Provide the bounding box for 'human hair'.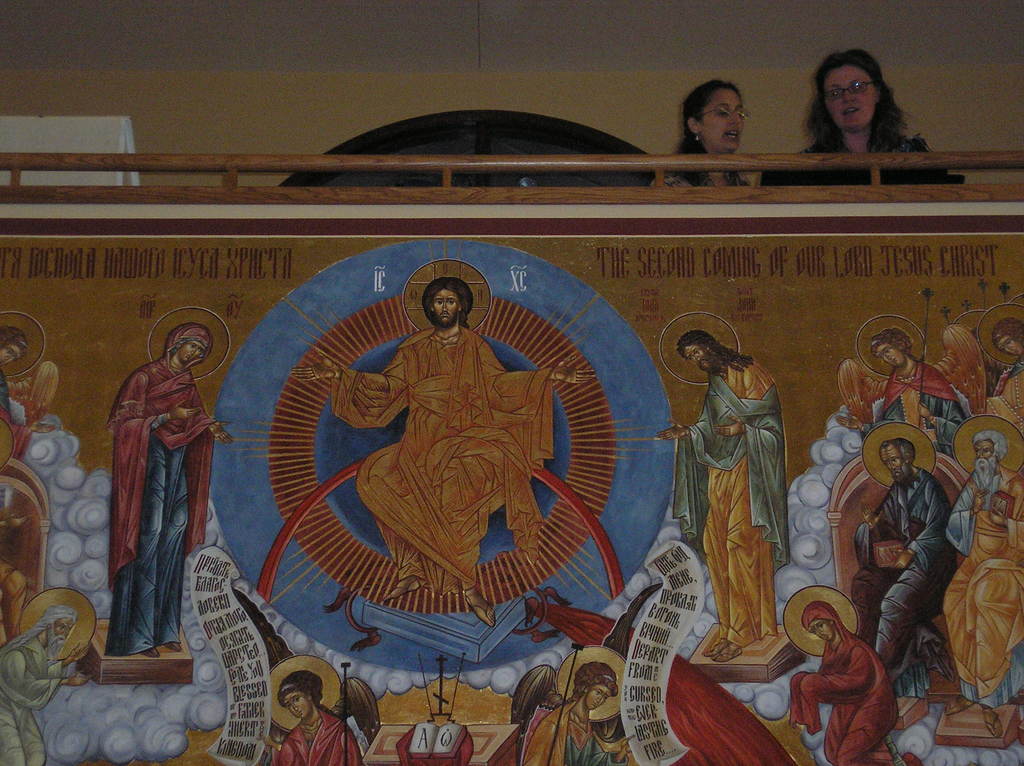
x1=676 y1=71 x2=744 y2=184.
